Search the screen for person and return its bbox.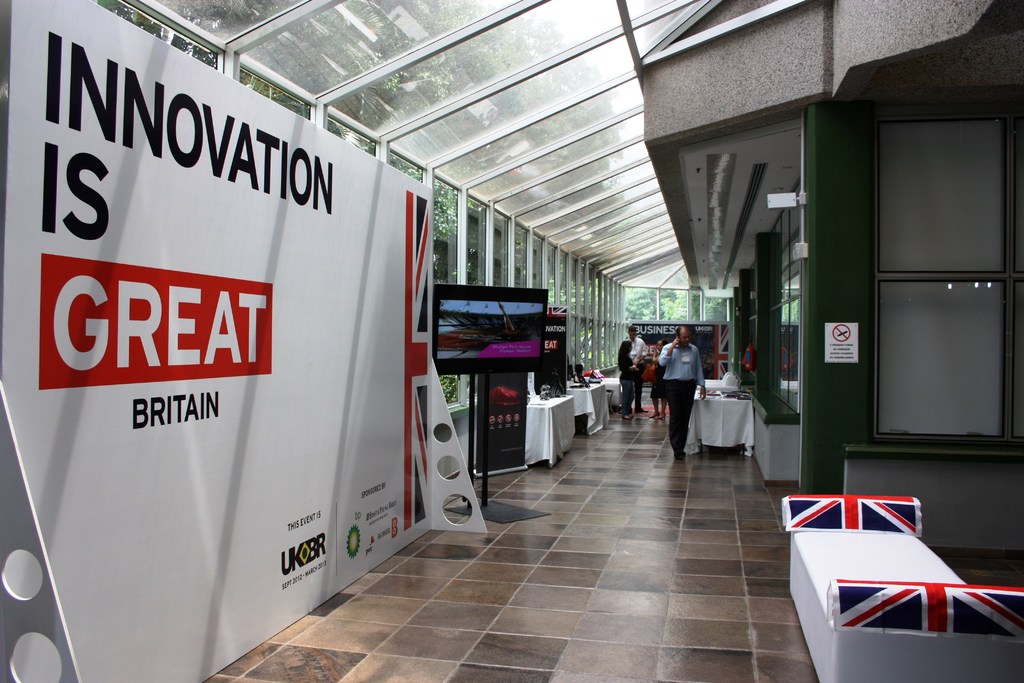
Found: detection(618, 340, 635, 425).
